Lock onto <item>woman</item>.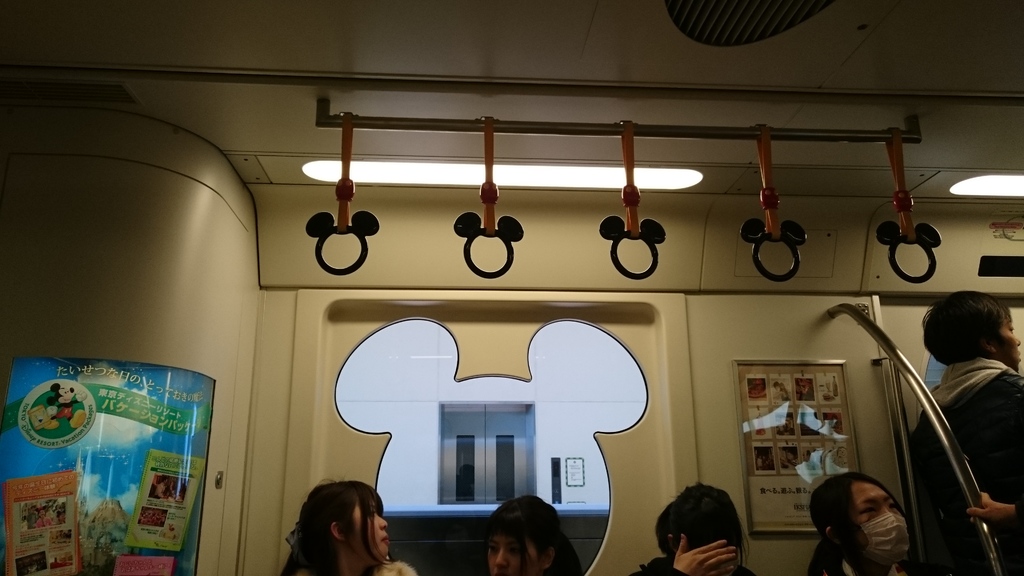
Locked: locate(486, 493, 577, 575).
